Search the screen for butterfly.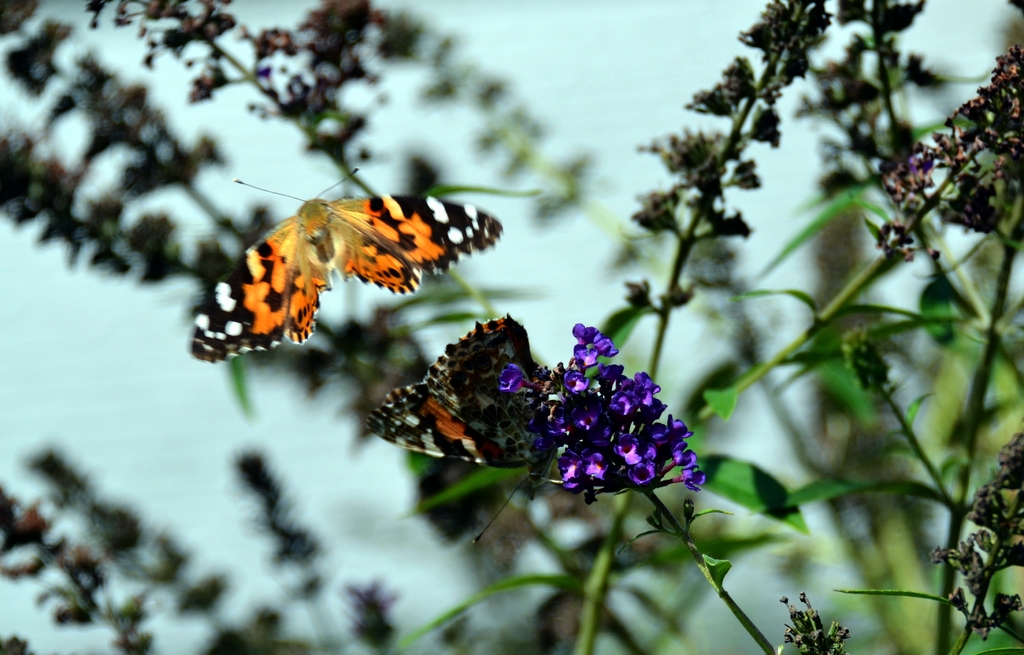
Found at x1=368 y1=311 x2=572 y2=471.
